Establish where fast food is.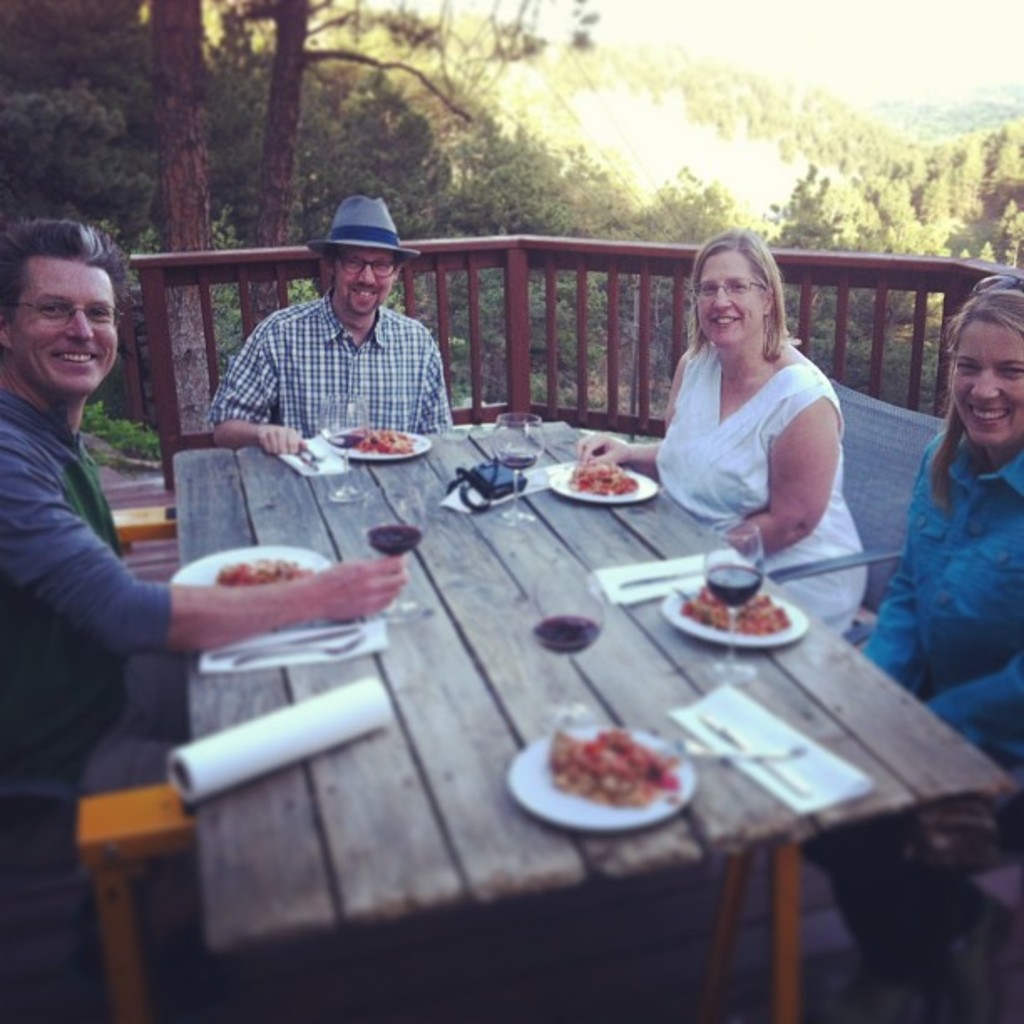
Established at x1=346, y1=413, x2=427, y2=458.
